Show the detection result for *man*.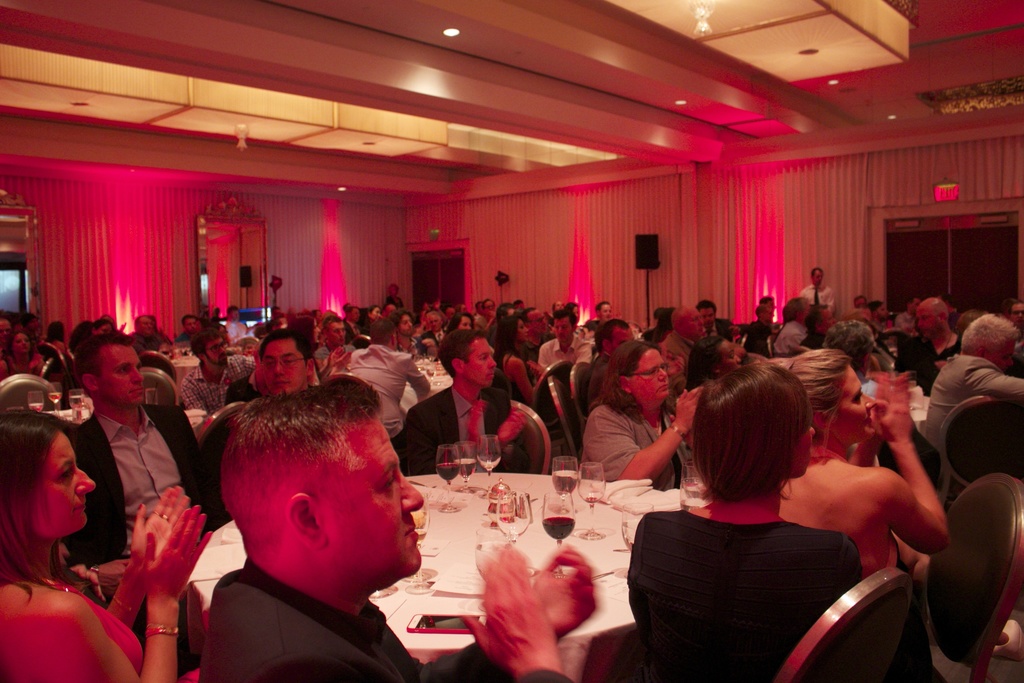
<region>129, 316, 174, 361</region>.
